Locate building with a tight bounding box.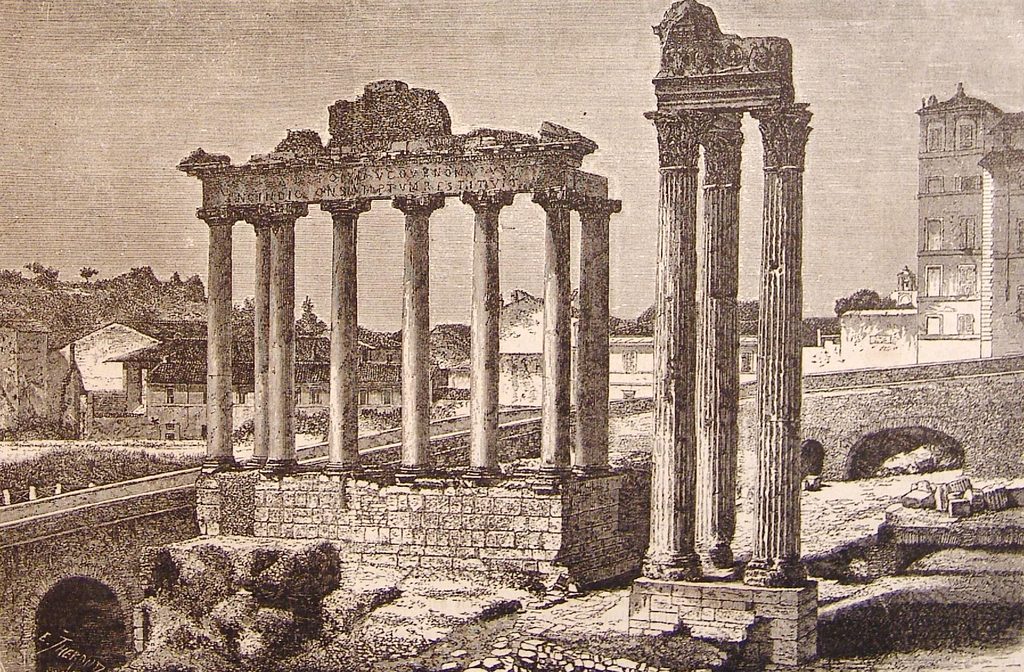
left=915, top=78, right=1002, bottom=362.
